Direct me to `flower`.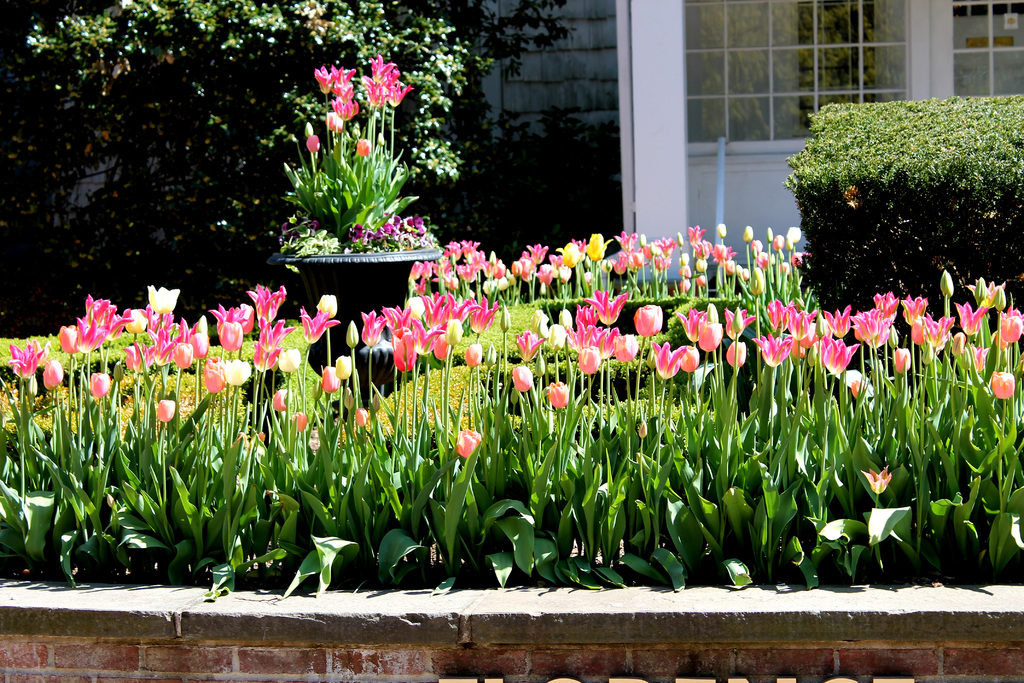
Direction: {"x1": 860, "y1": 467, "x2": 895, "y2": 498}.
